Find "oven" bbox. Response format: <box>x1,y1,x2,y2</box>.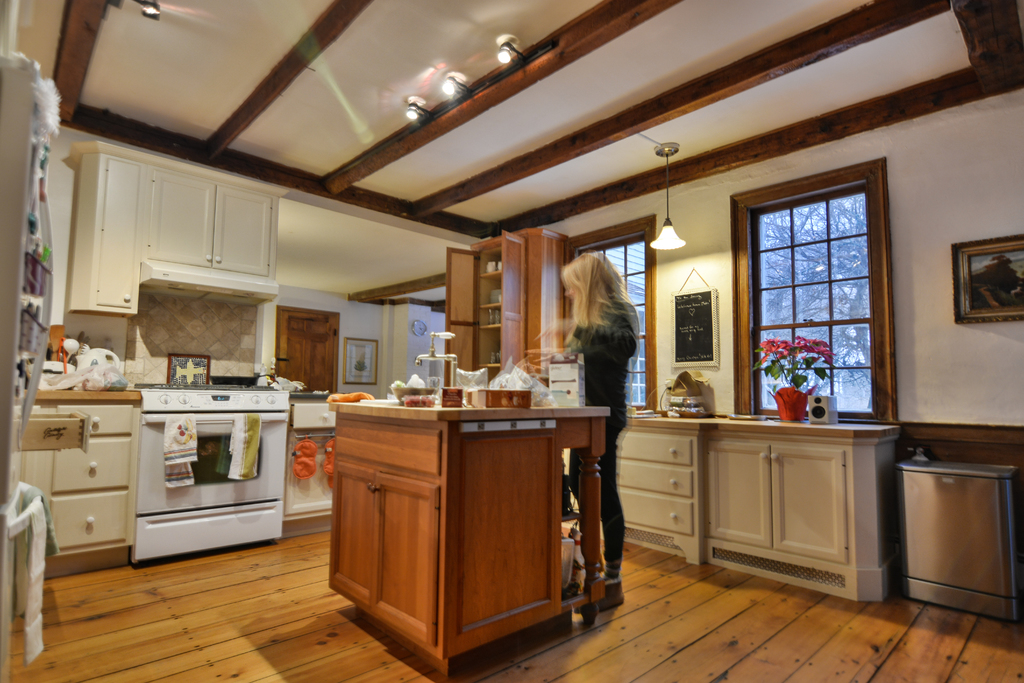
<box>138,391,288,519</box>.
